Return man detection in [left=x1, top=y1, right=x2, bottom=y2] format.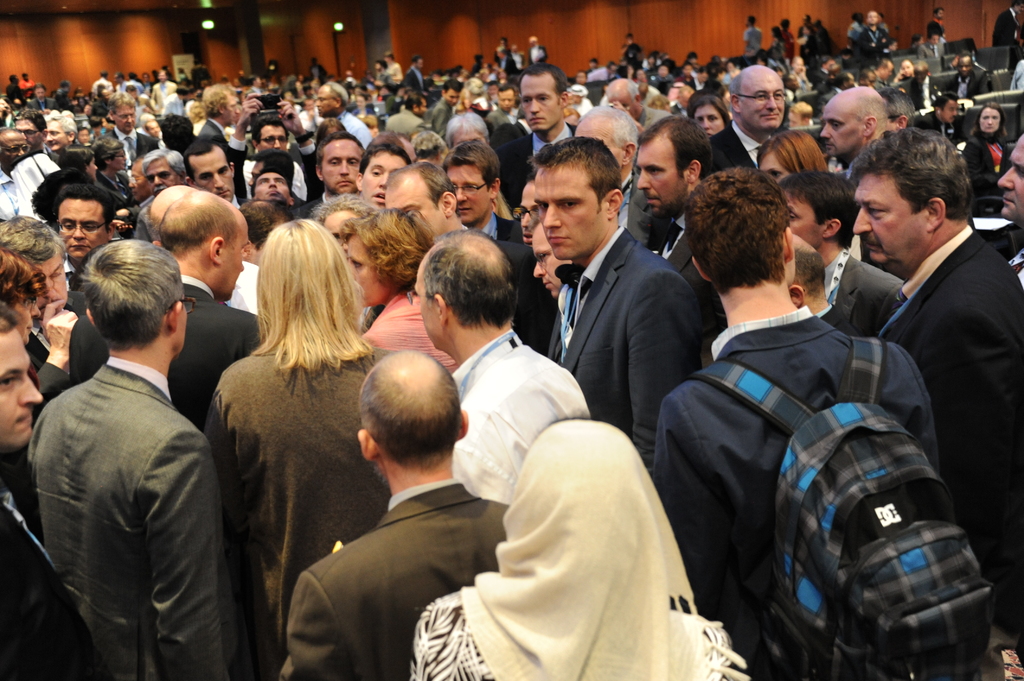
[left=104, top=93, right=156, bottom=164].
